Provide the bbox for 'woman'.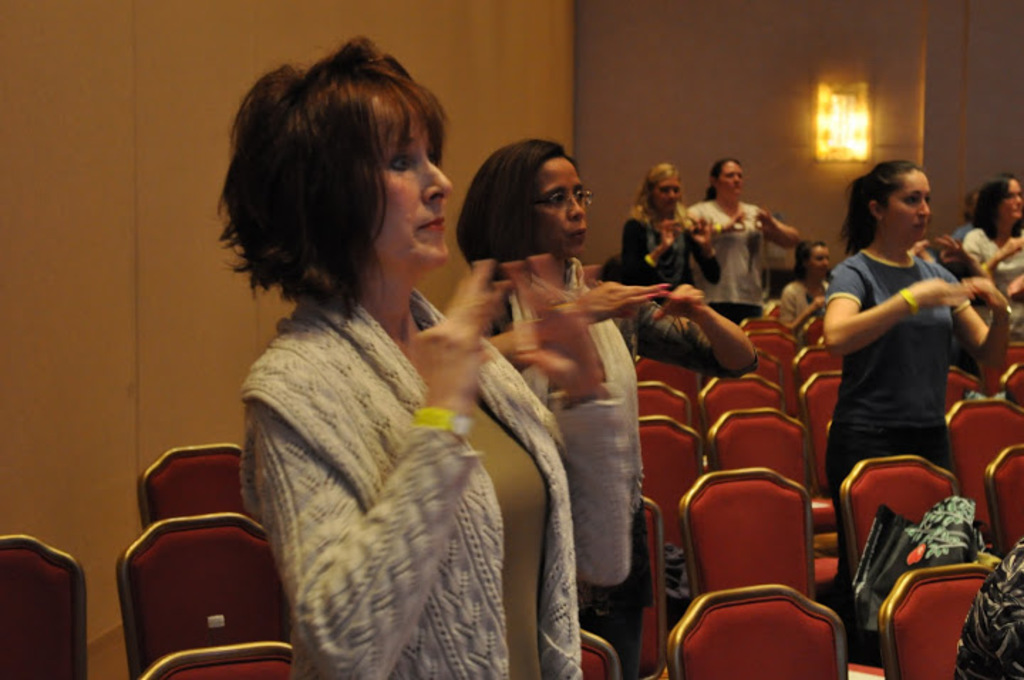
x1=777, y1=240, x2=835, y2=327.
